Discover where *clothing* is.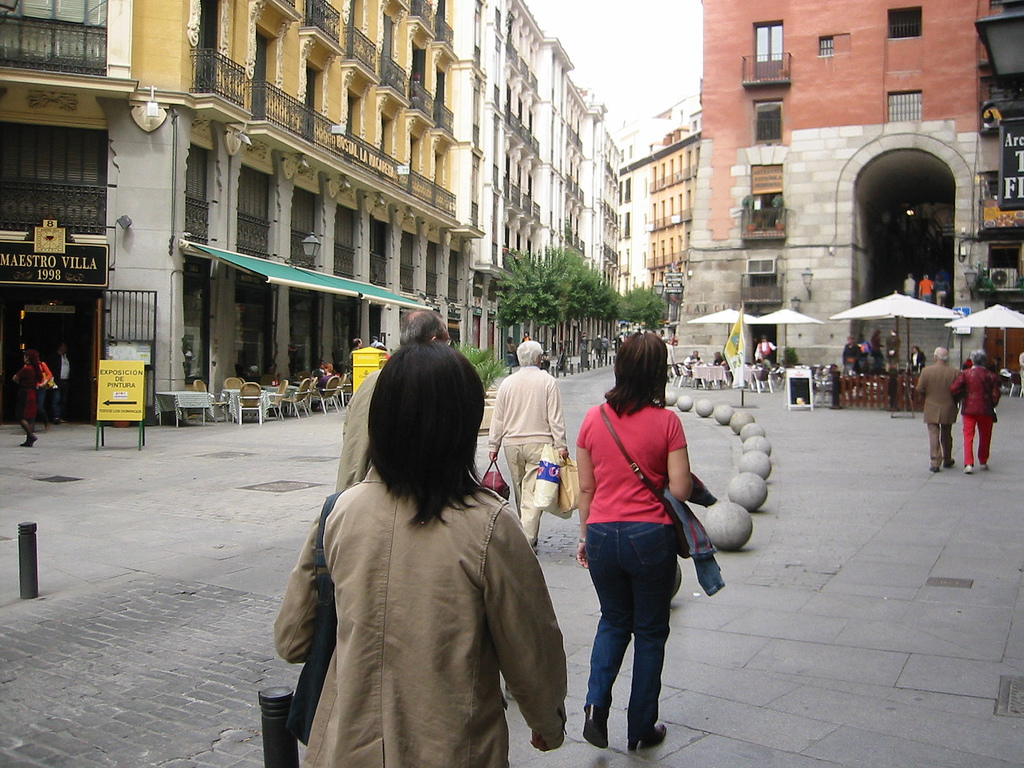
Discovered at 751,340,778,375.
